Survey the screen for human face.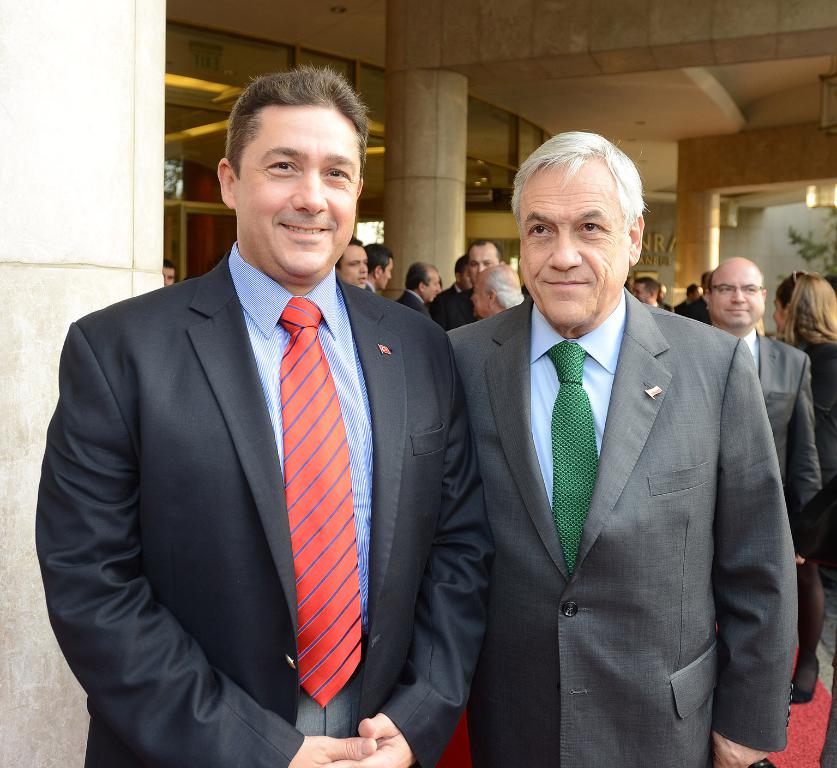
Survey found: 471/283/486/319.
